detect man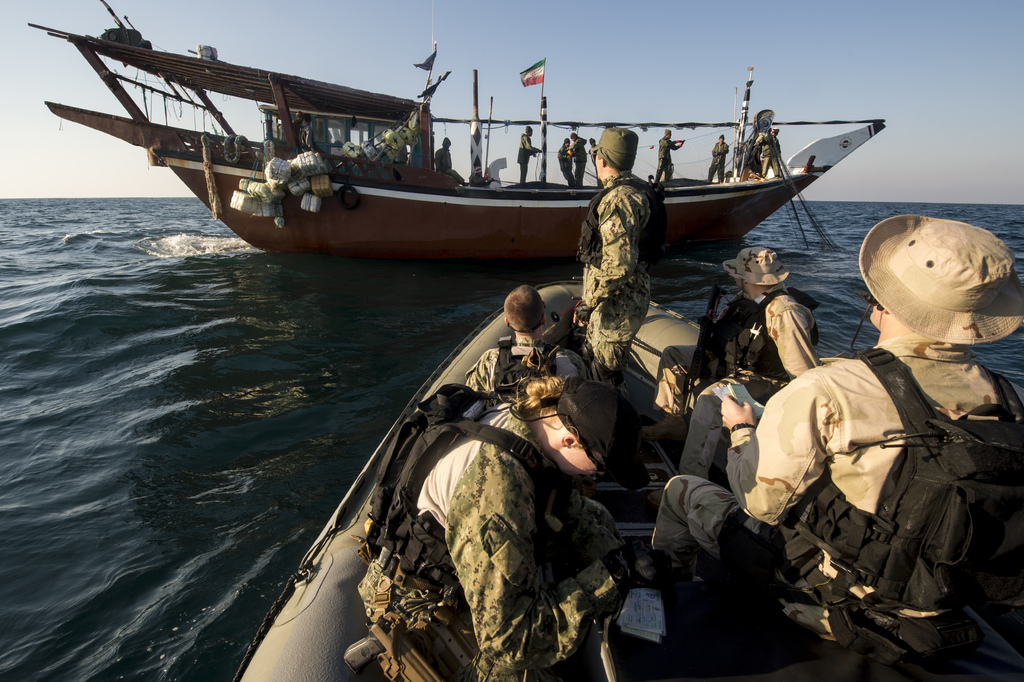
572,124,650,390
